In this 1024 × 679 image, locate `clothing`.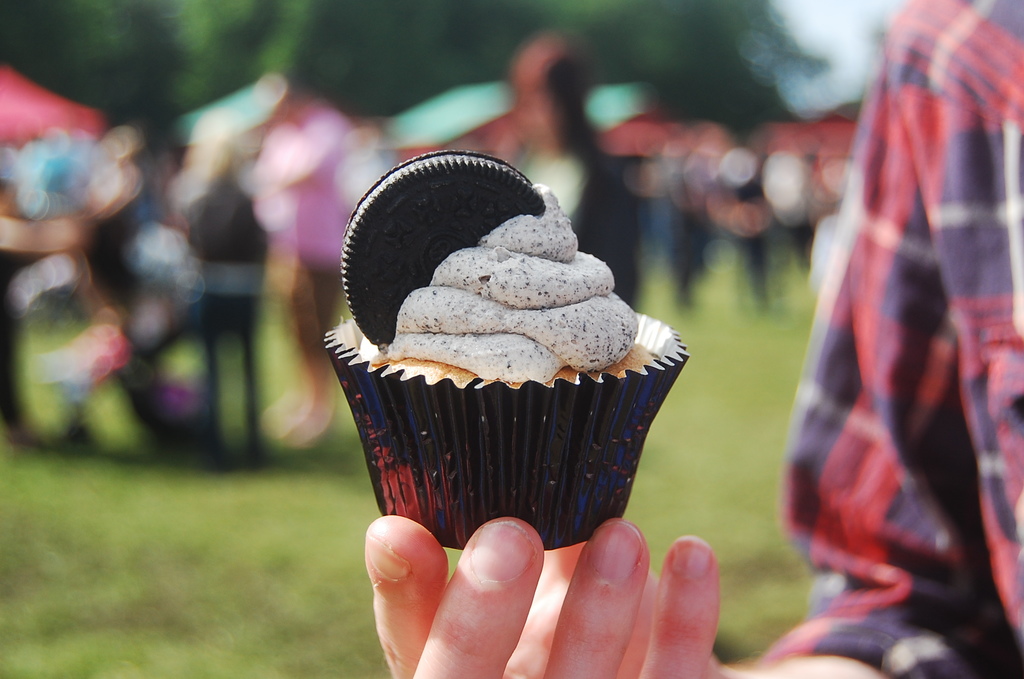
Bounding box: (left=493, top=112, right=639, bottom=317).
